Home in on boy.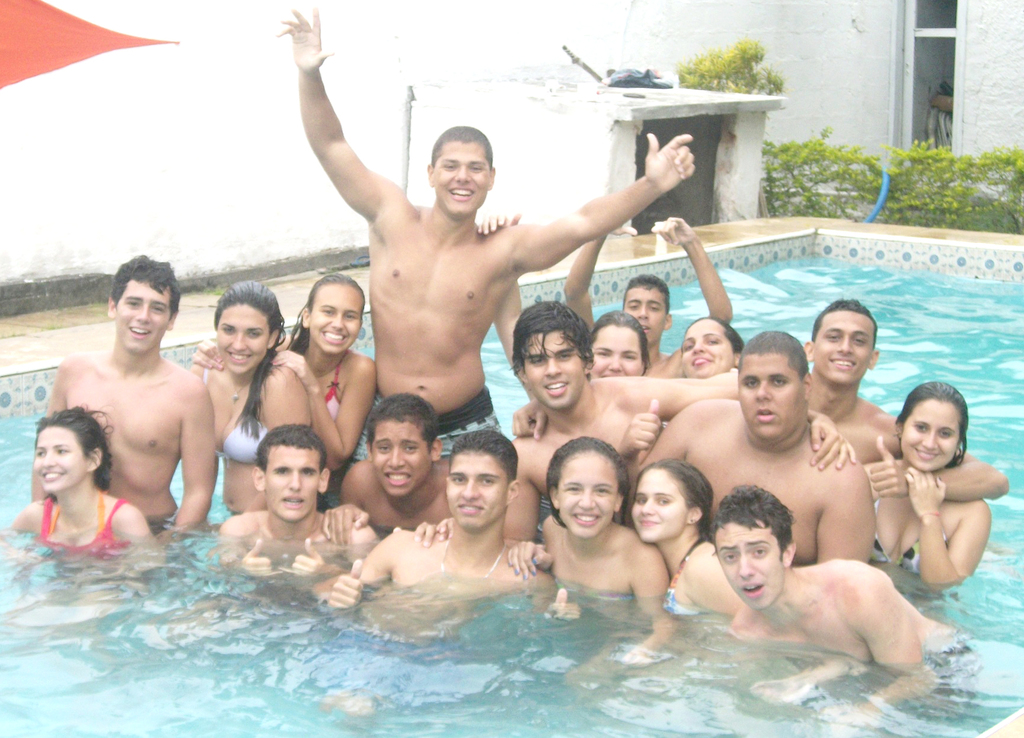
Homed in at pyautogui.locateOnScreen(317, 399, 468, 550).
